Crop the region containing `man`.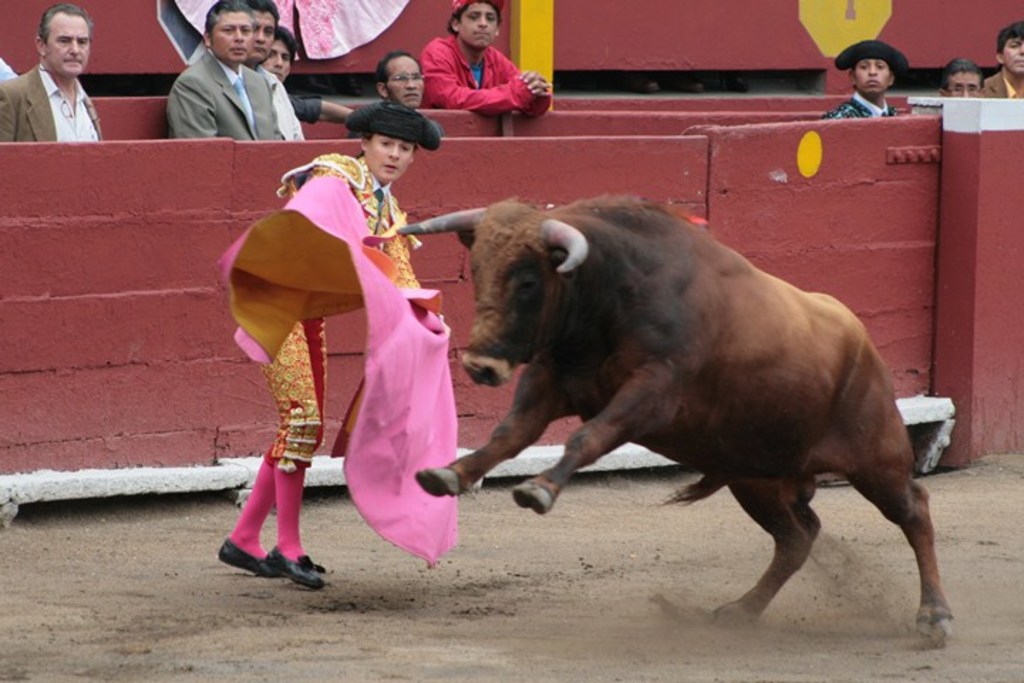
Crop region: bbox=(415, 0, 553, 120).
